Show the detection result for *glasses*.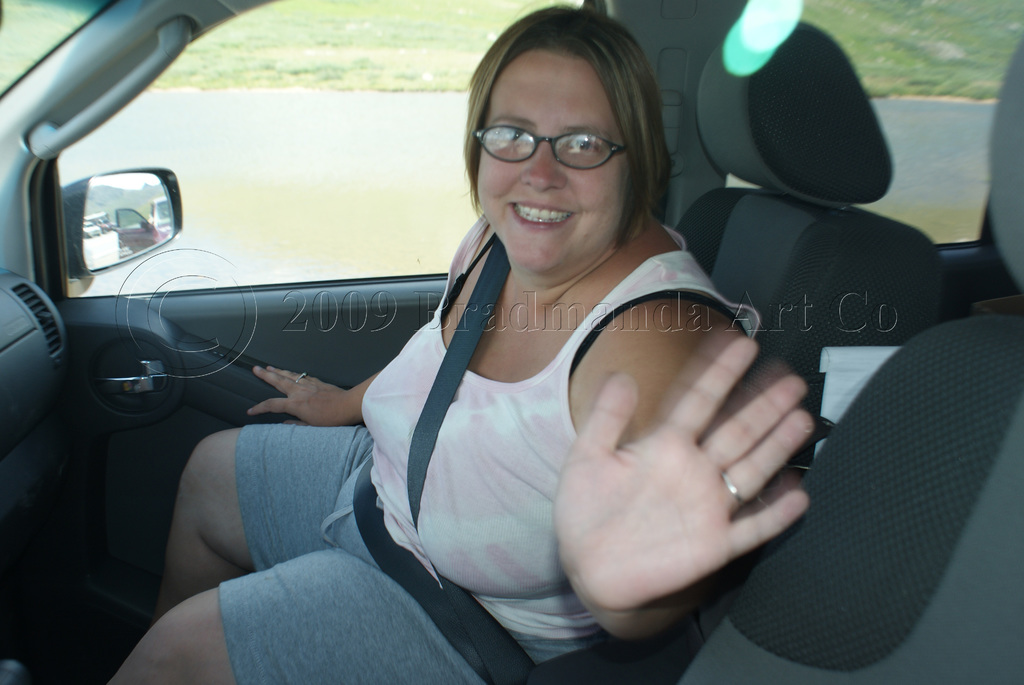
box=[469, 104, 646, 170].
